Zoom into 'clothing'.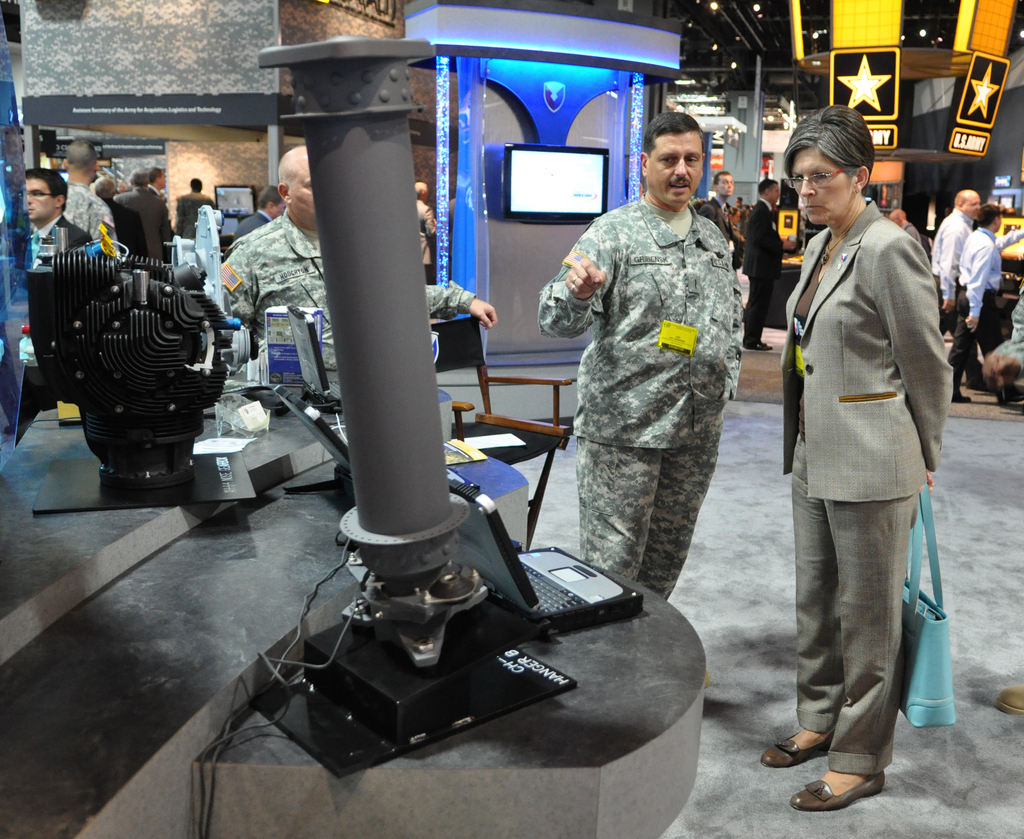
Zoom target: <region>116, 182, 167, 263</region>.
